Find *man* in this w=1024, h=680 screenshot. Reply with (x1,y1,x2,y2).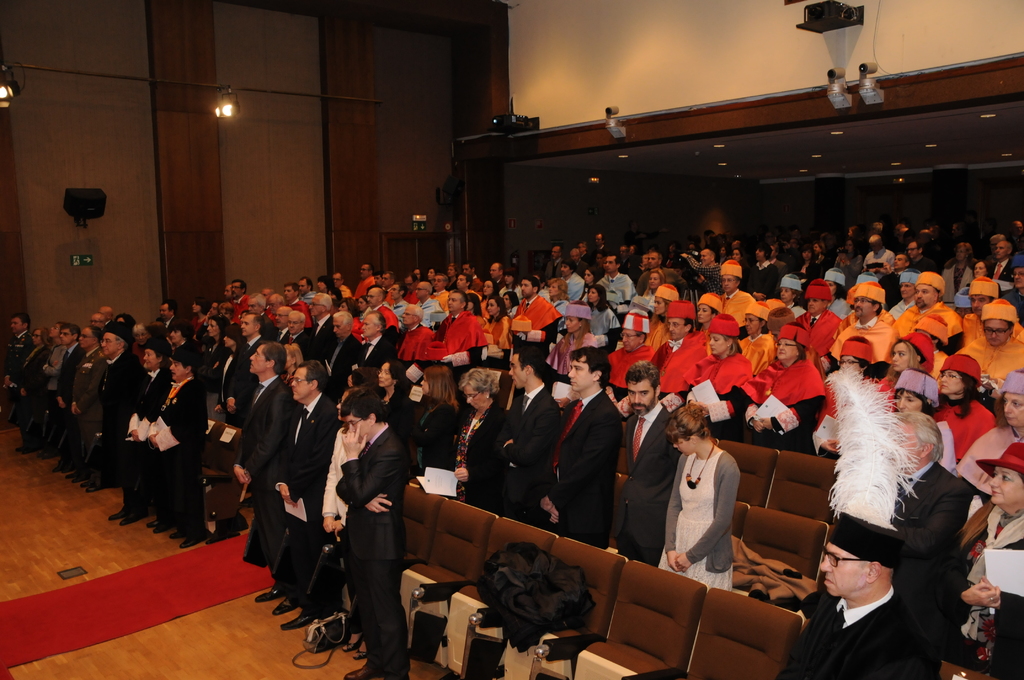
(1,307,33,464).
